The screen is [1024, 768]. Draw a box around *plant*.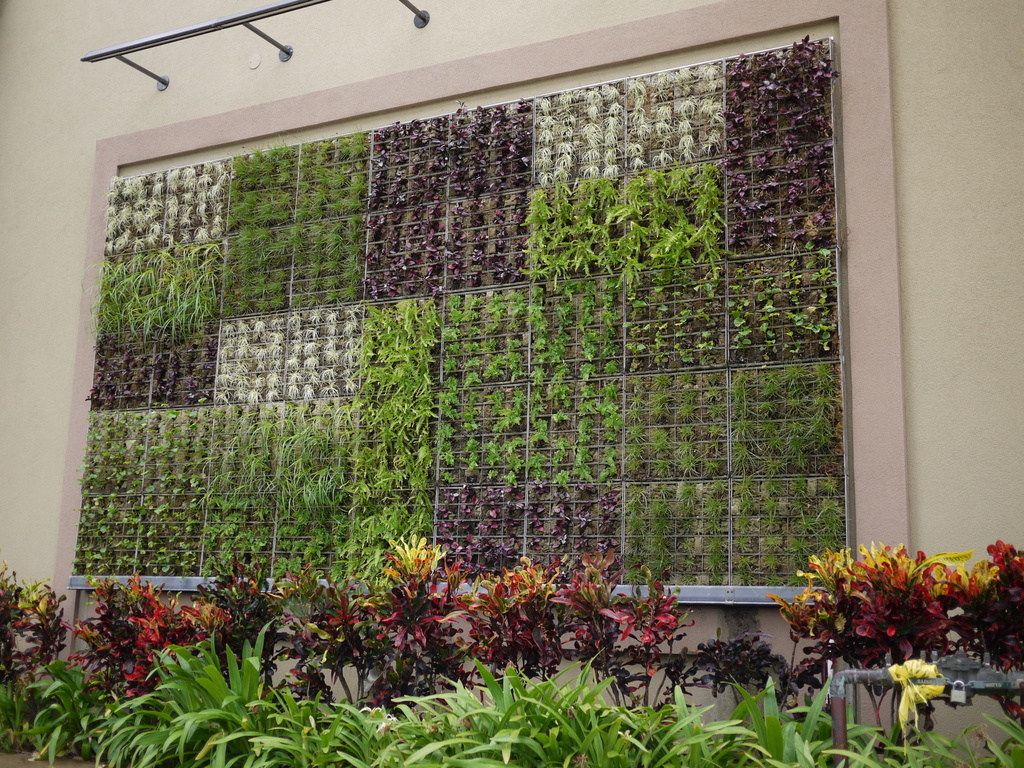
pyautogui.locateOnScreen(284, 571, 383, 695).
